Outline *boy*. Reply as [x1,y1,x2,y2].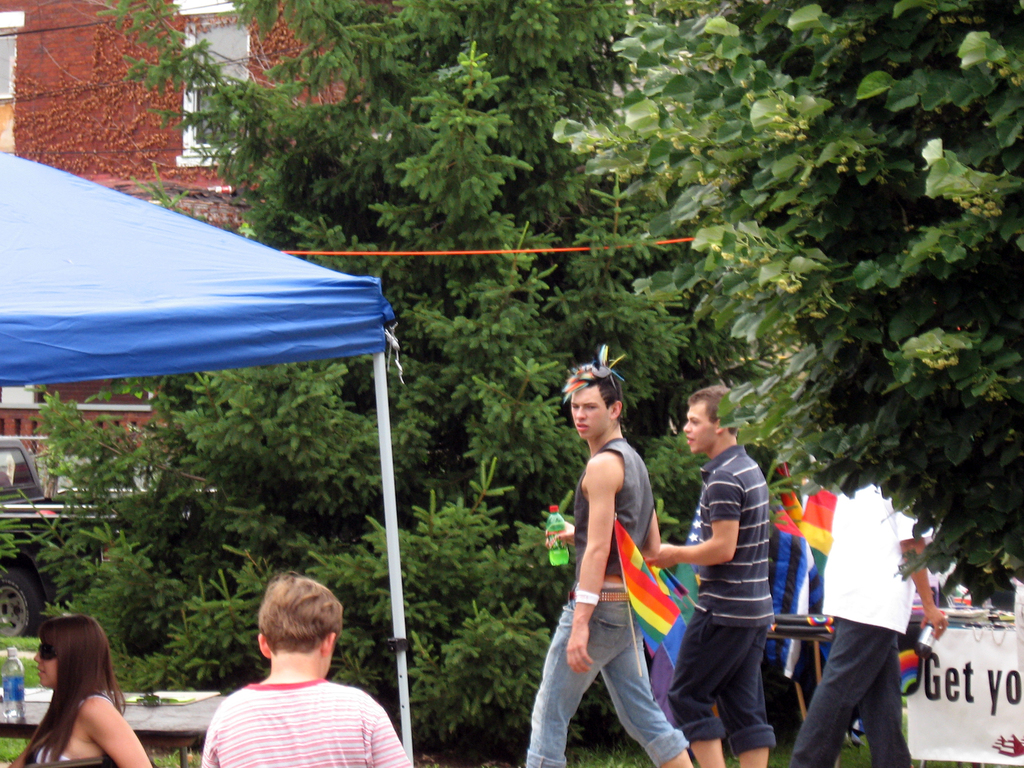
[646,389,783,767].
